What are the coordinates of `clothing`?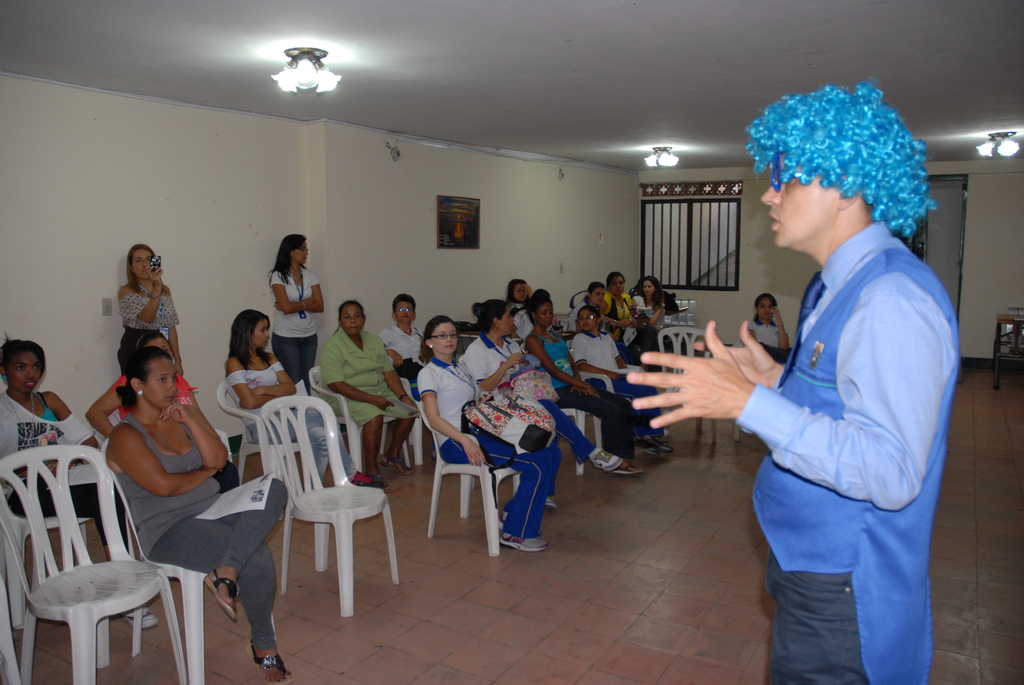
bbox=[113, 284, 180, 377].
